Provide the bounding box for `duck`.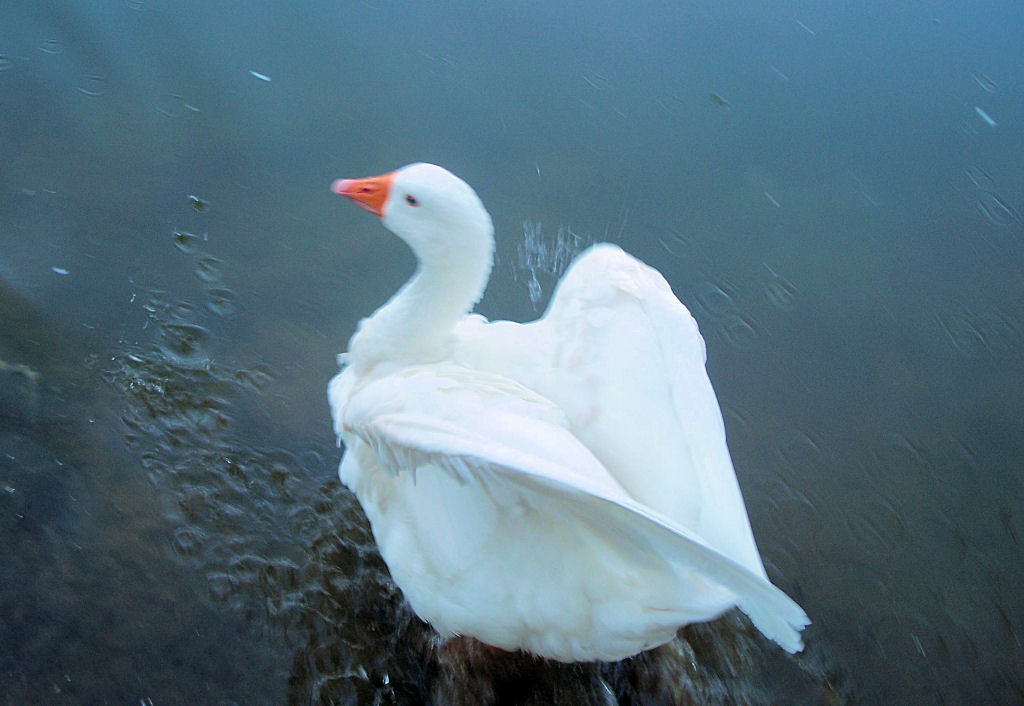
[314, 137, 801, 687].
